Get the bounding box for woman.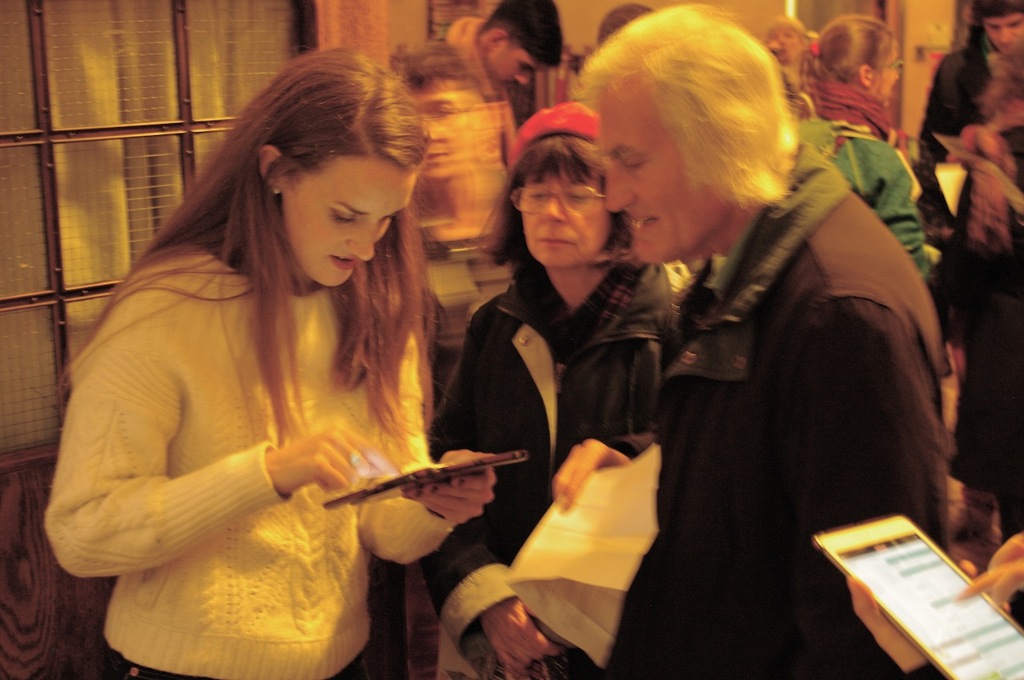
detection(924, 34, 1023, 628).
